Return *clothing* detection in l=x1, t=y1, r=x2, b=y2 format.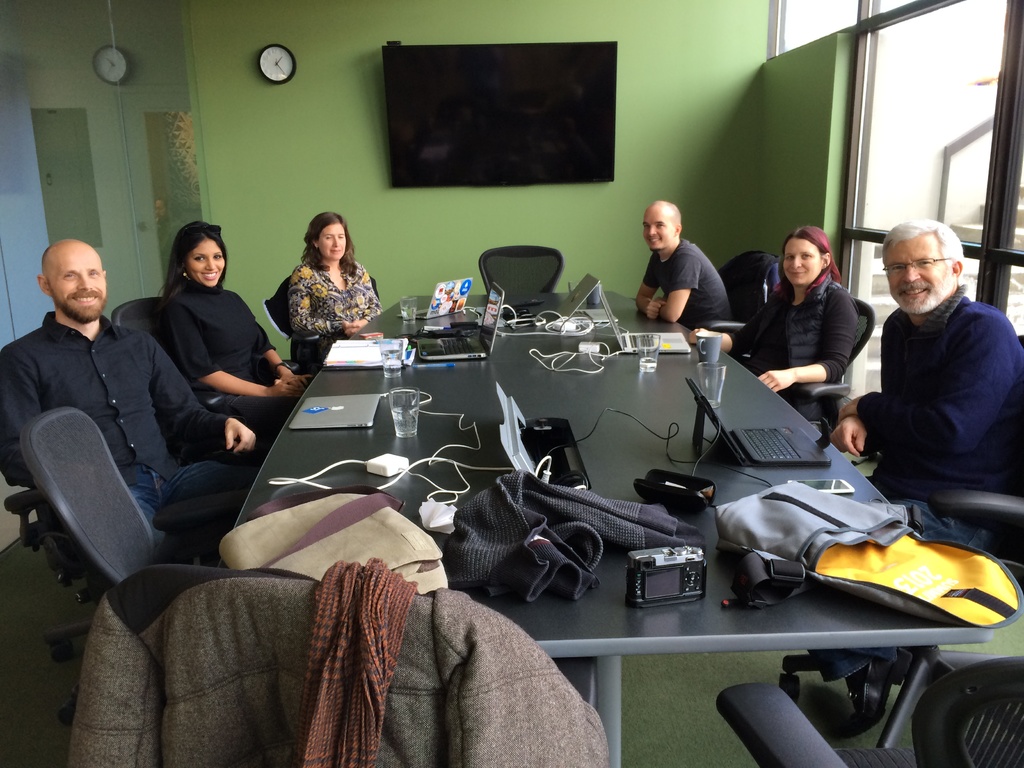
l=445, t=464, r=705, b=609.
